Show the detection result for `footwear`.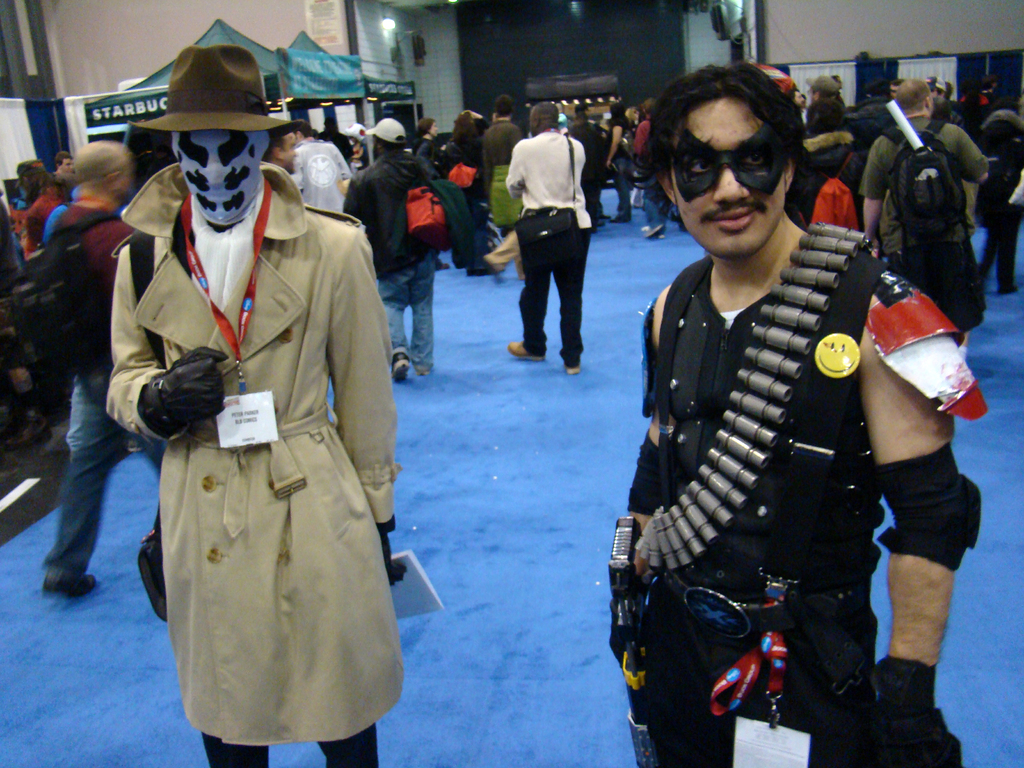
393:353:413:387.
